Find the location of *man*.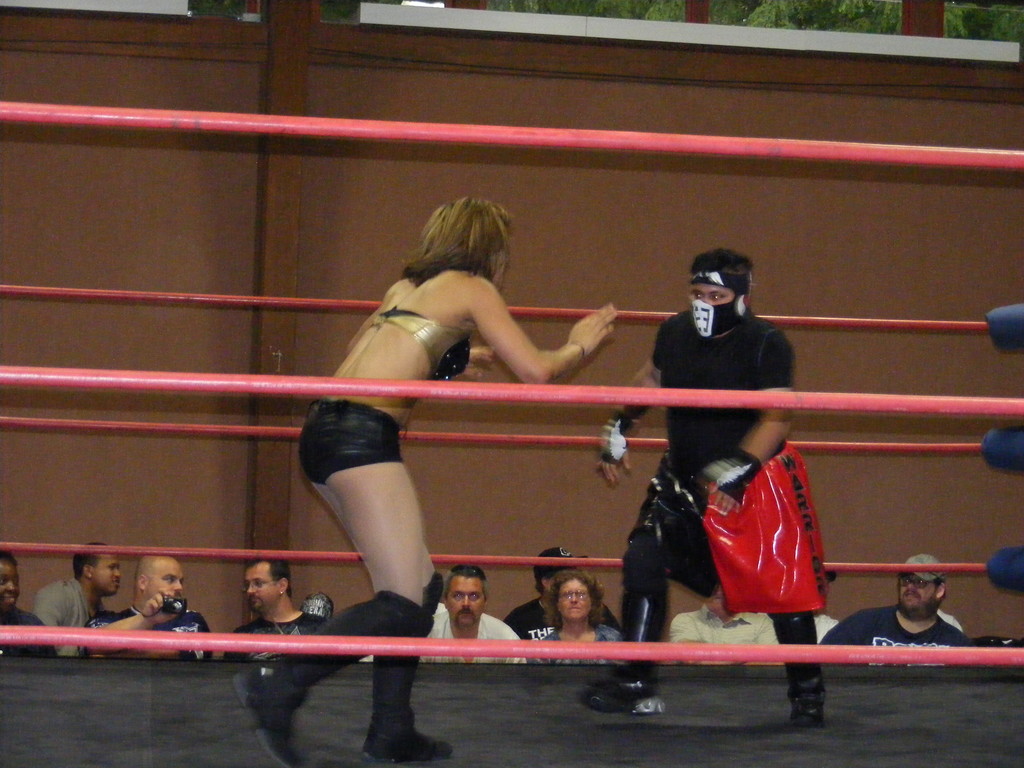
Location: box=[76, 556, 212, 662].
